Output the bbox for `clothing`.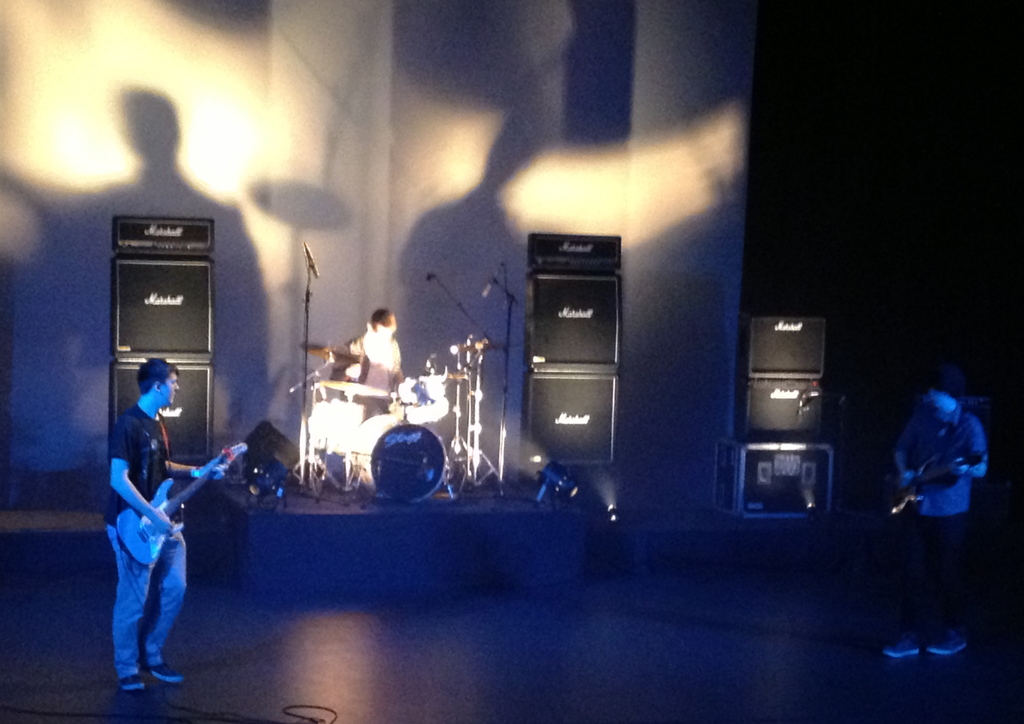
bbox=[356, 330, 413, 440].
